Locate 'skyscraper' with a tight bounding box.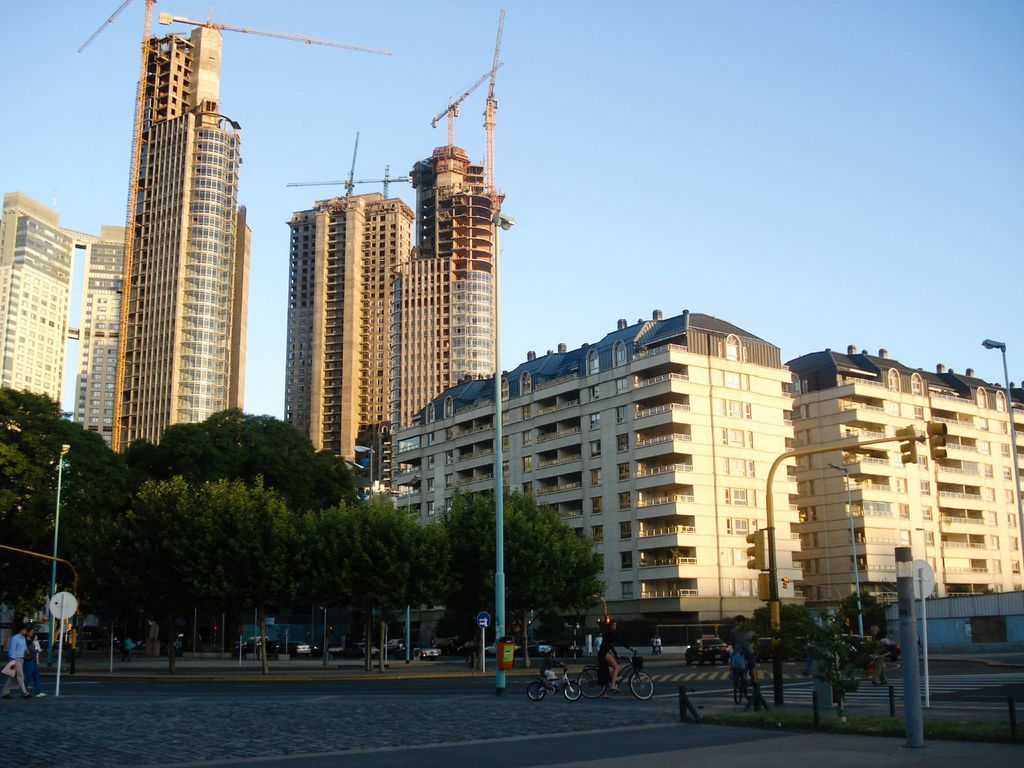
x1=287, y1=184, x2=390, y2=425.
